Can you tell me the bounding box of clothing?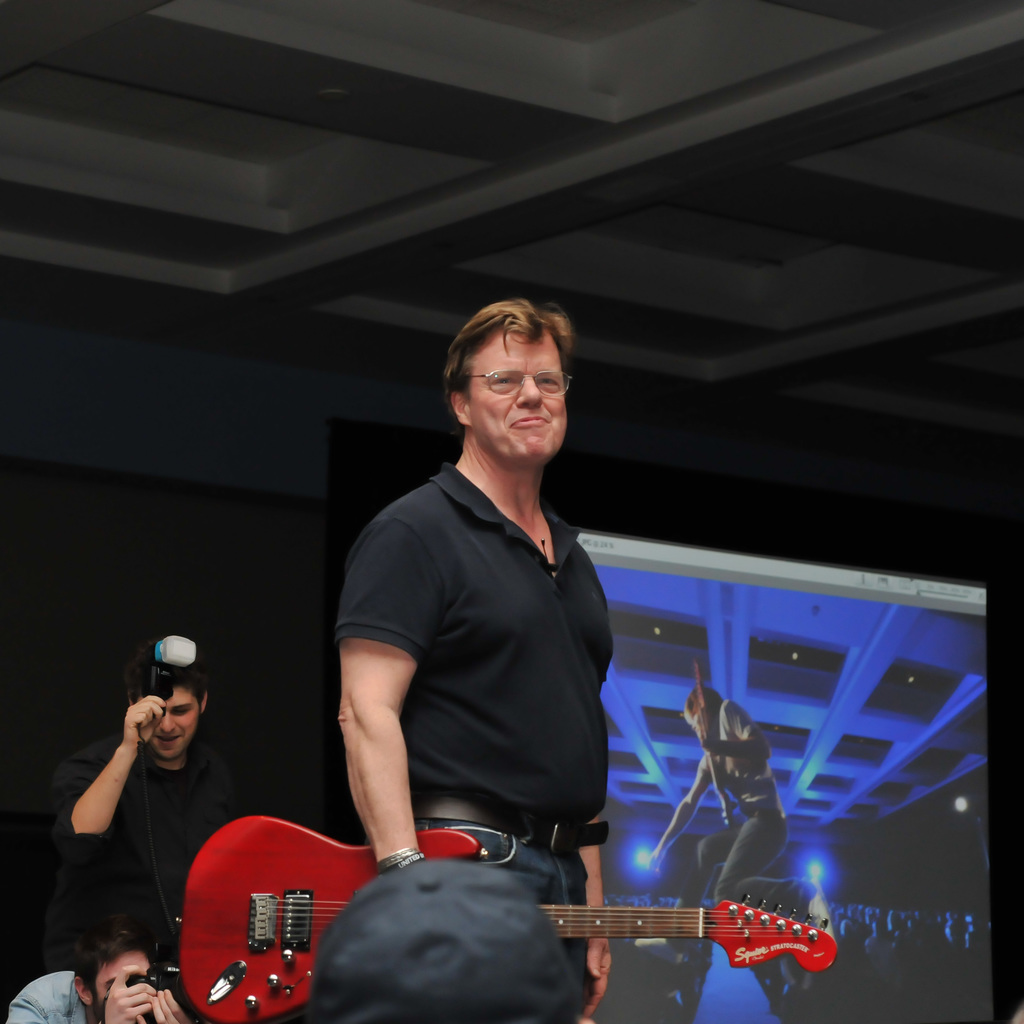
{"x1": 668, "y1": 710, "x2": 818, "y2": 949}.
